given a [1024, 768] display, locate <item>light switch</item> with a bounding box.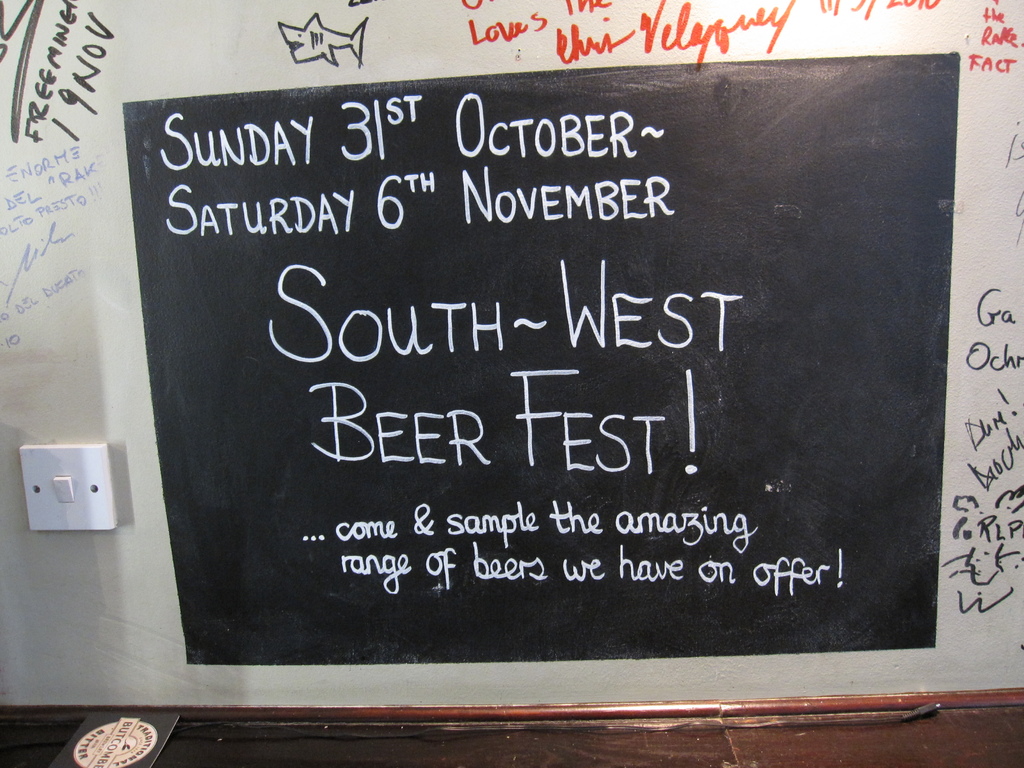
Located: l=17, t=440, r=117, b=533.
